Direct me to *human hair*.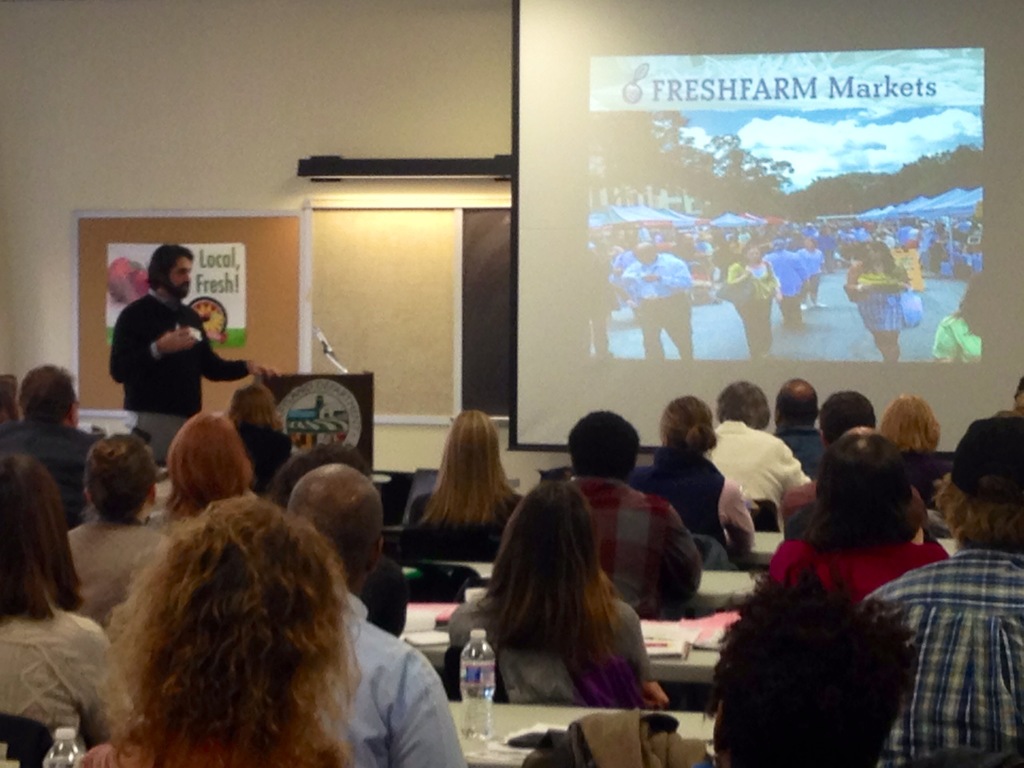
Direction: BBox(478, 482, 622, 704).
